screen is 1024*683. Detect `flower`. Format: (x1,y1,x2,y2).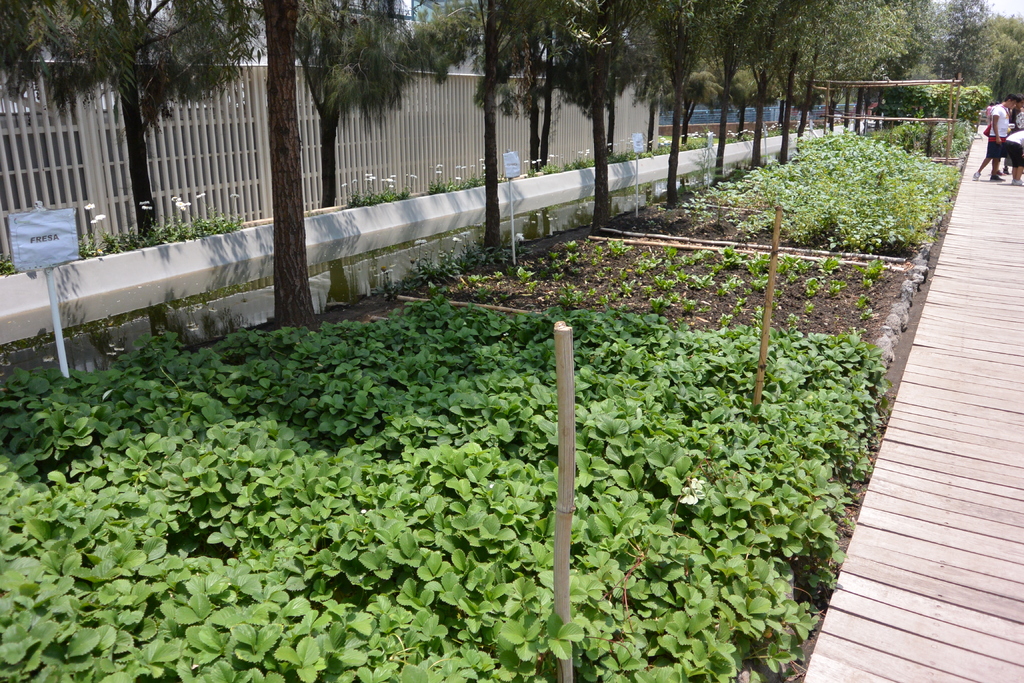
(169,194,193,214).
